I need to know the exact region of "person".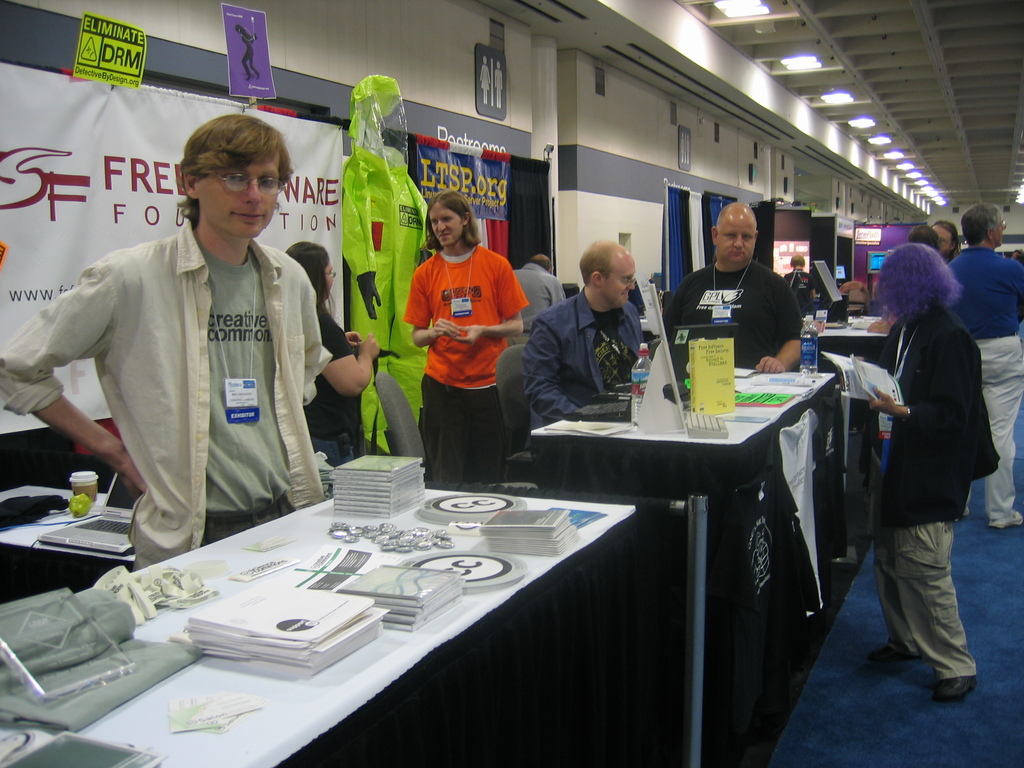
Region: [522,239,644,433].
